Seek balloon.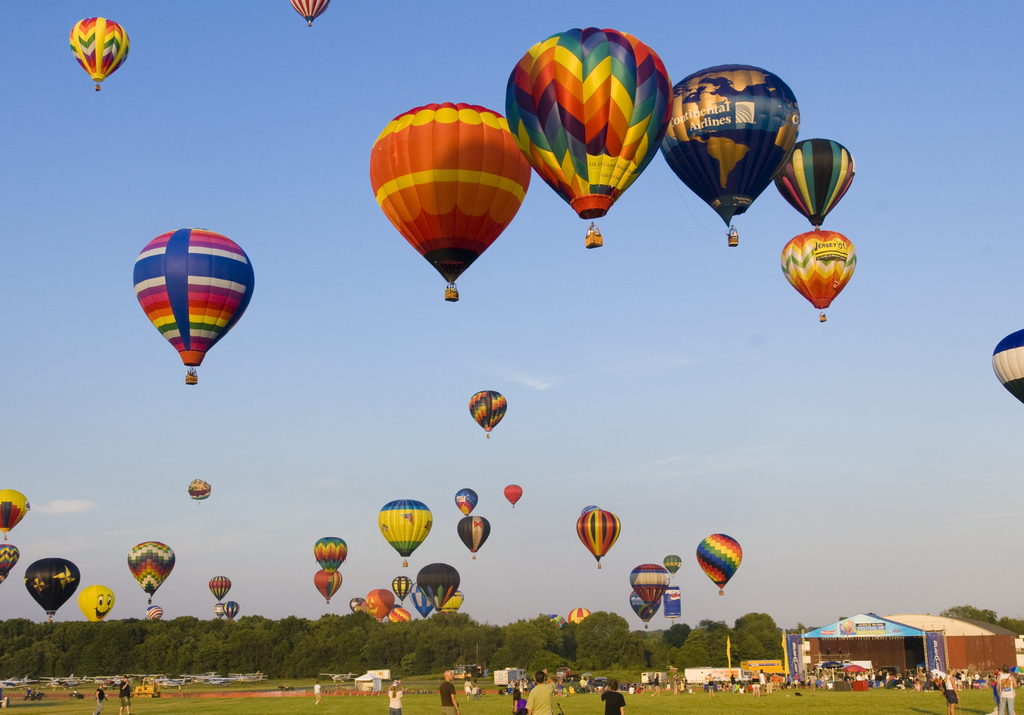
bbox(384, 604, 405, 620).
